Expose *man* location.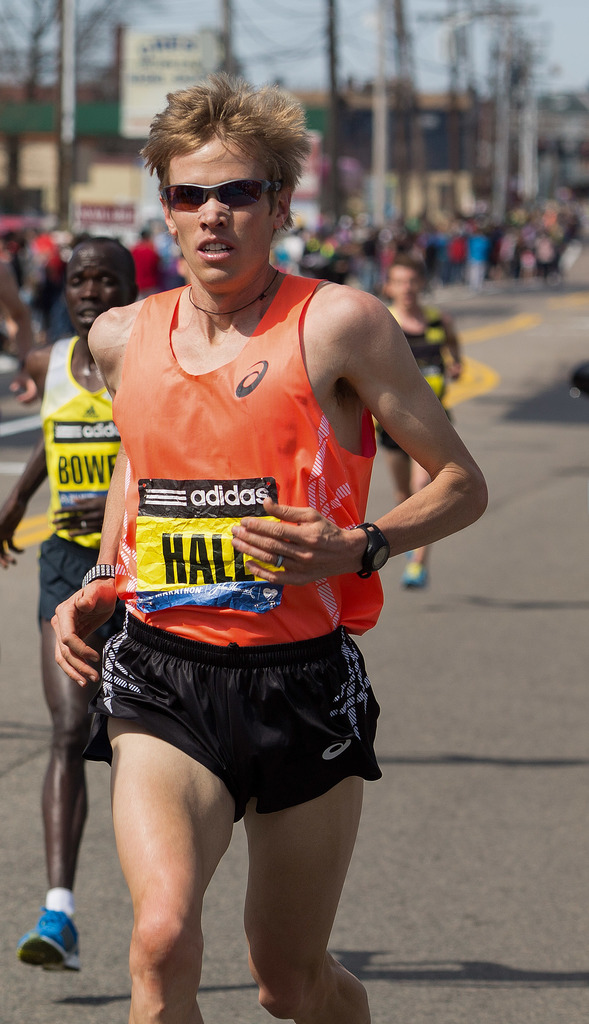
Exposed at 51,67,487,1023.
